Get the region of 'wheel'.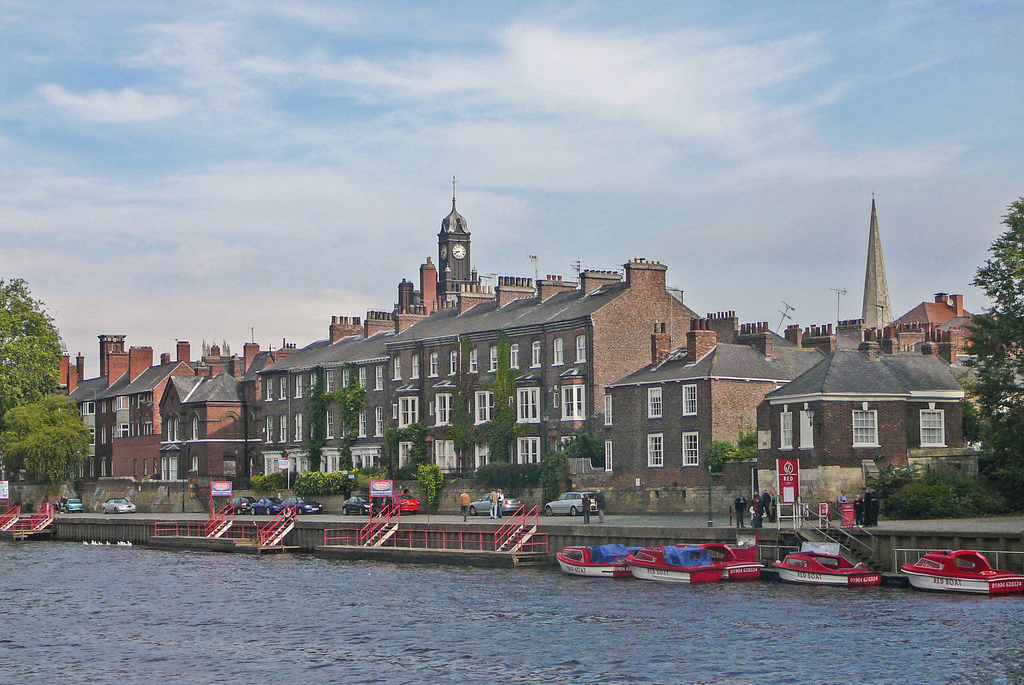
left=252, top=508, right=256, bottom=514.
